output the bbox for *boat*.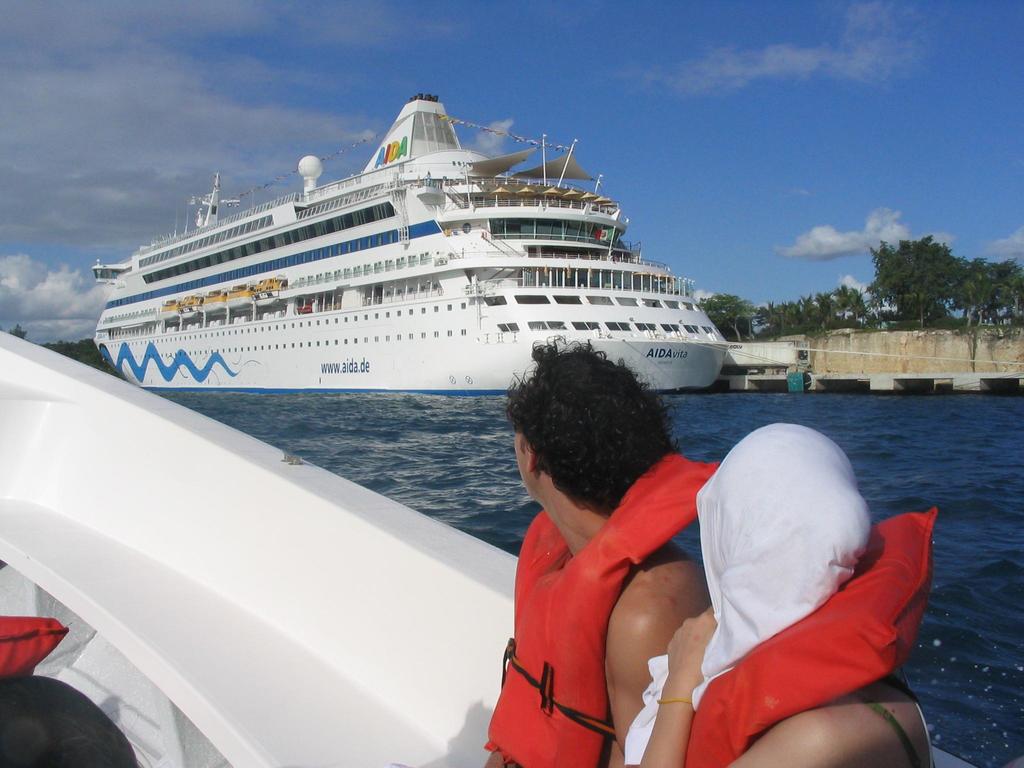
[0,327,978,767].
